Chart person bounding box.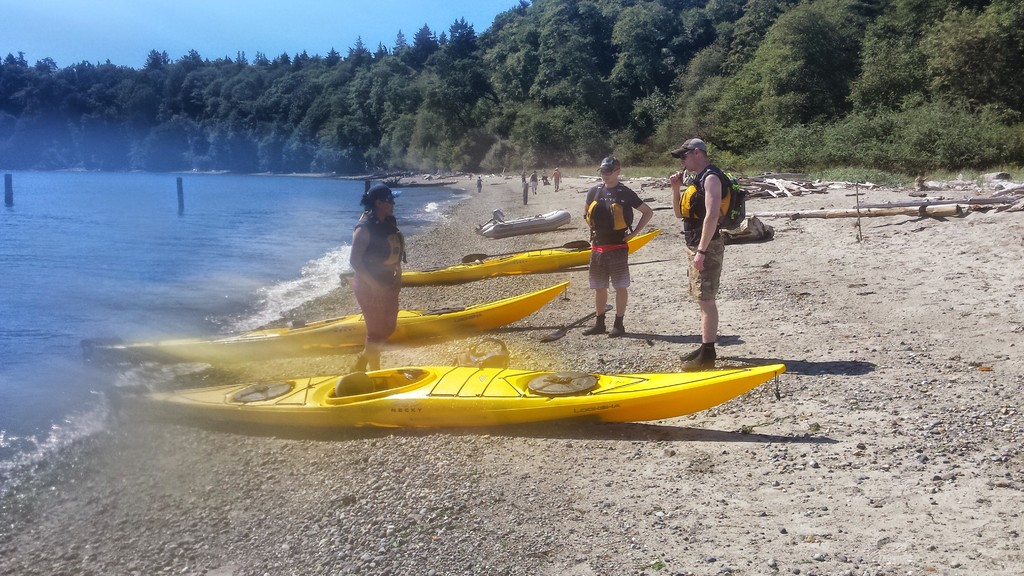
Charted: [x1=668, y1=136, x2=738, y2=372].
